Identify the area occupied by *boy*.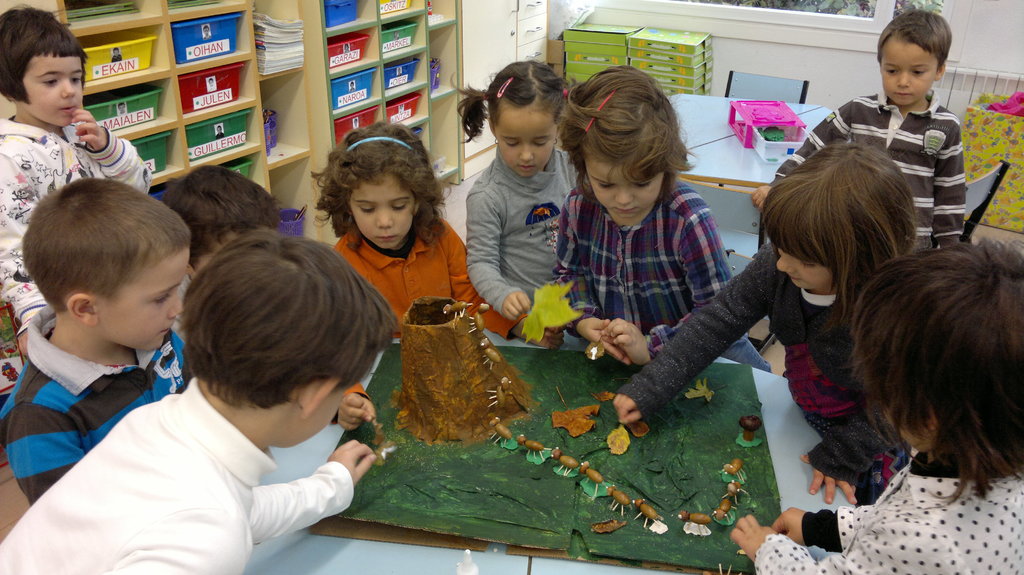
Area: 8,189,192,502.
